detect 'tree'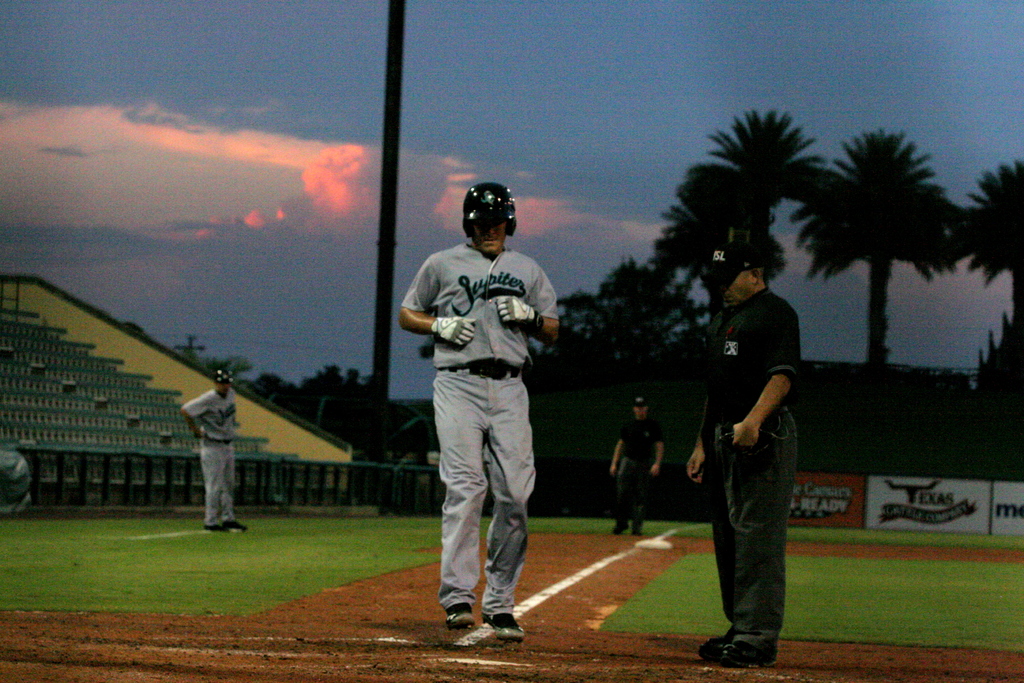
960,160,1023,436
